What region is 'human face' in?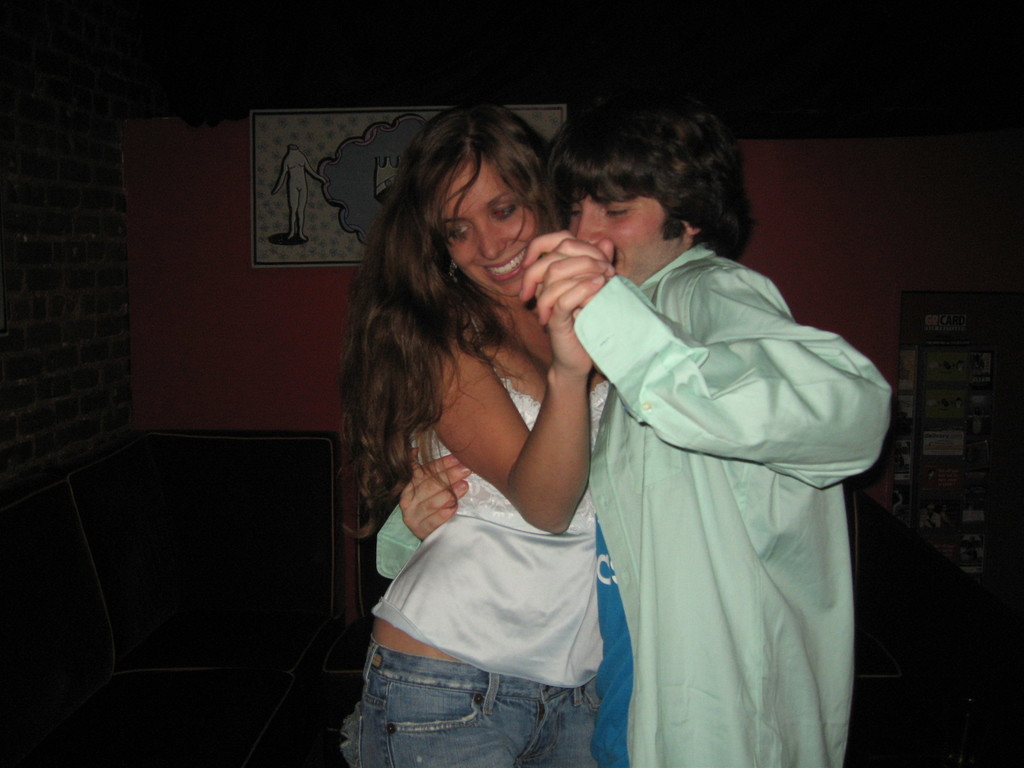
rect(568, 178, 684, 291).
